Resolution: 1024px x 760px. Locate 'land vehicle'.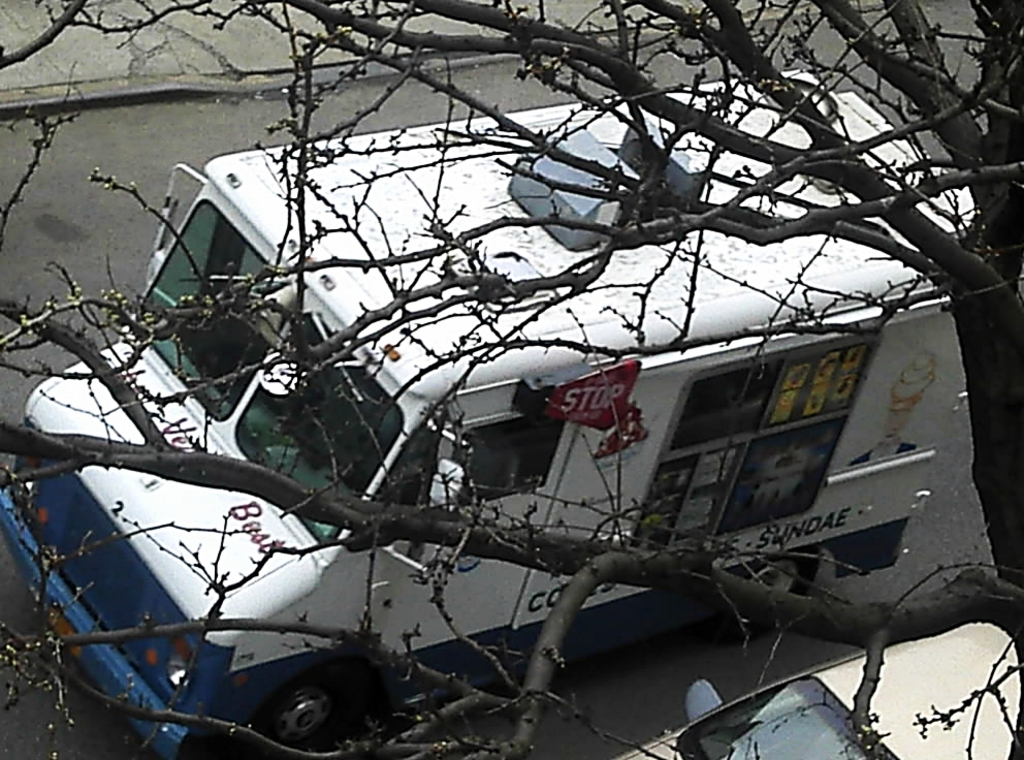
[617,615,1020,759].
